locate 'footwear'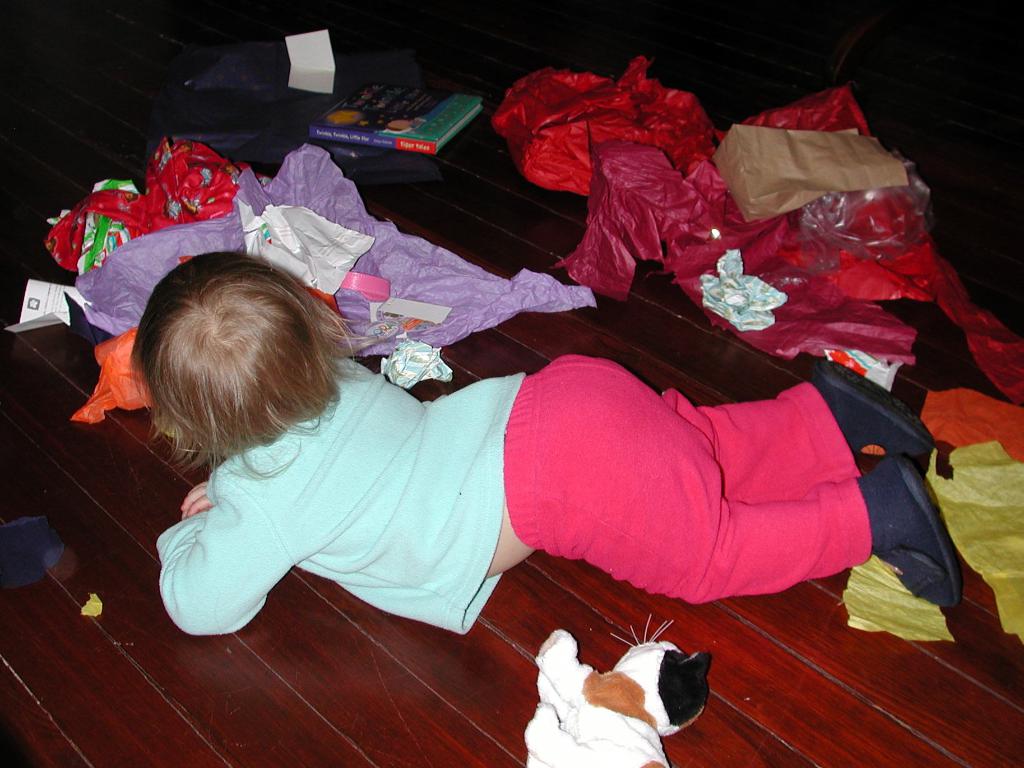
(812, 362, 932, 457)
